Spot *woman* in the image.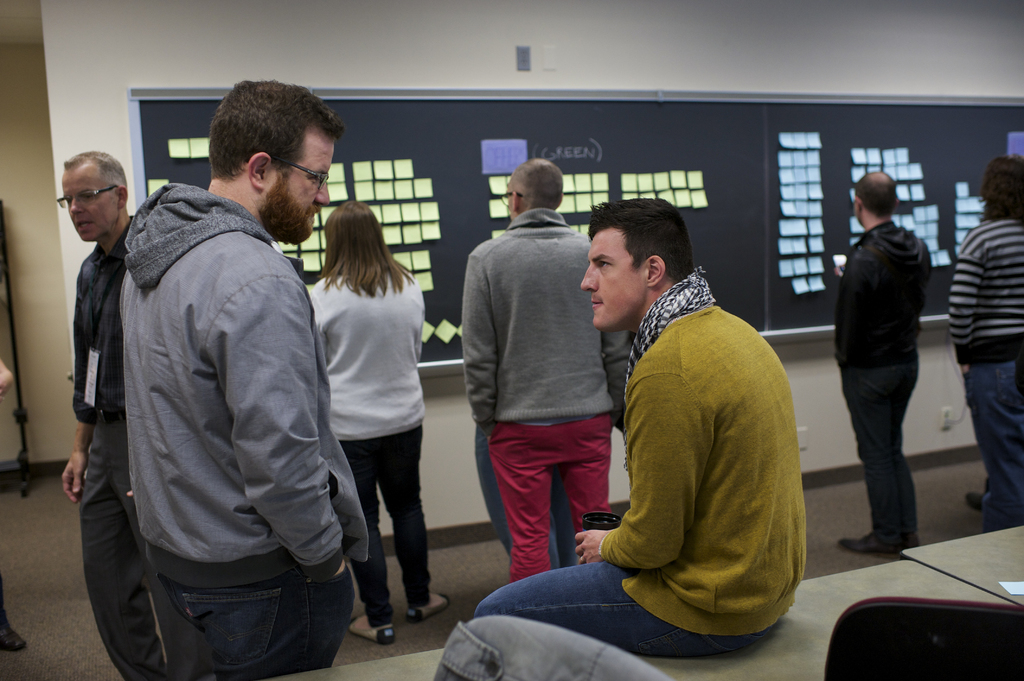
*woman* found at BBox(309, 195, 434, 620).
